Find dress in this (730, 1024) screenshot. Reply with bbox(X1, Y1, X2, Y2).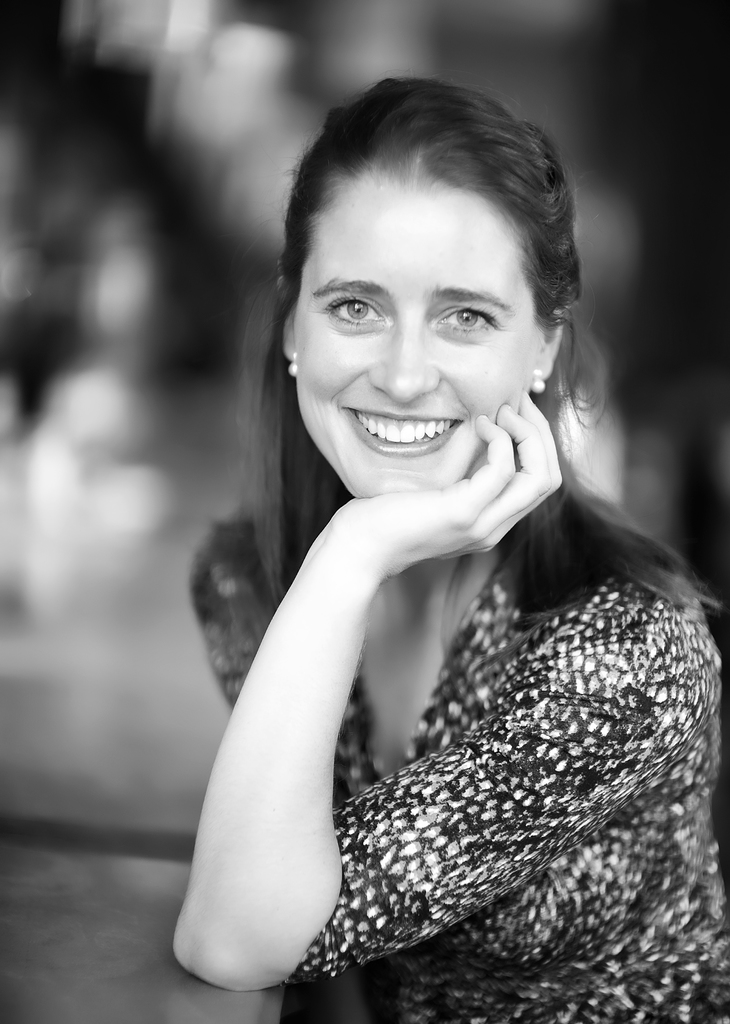
bbox(265, 460, 694, 1008).
